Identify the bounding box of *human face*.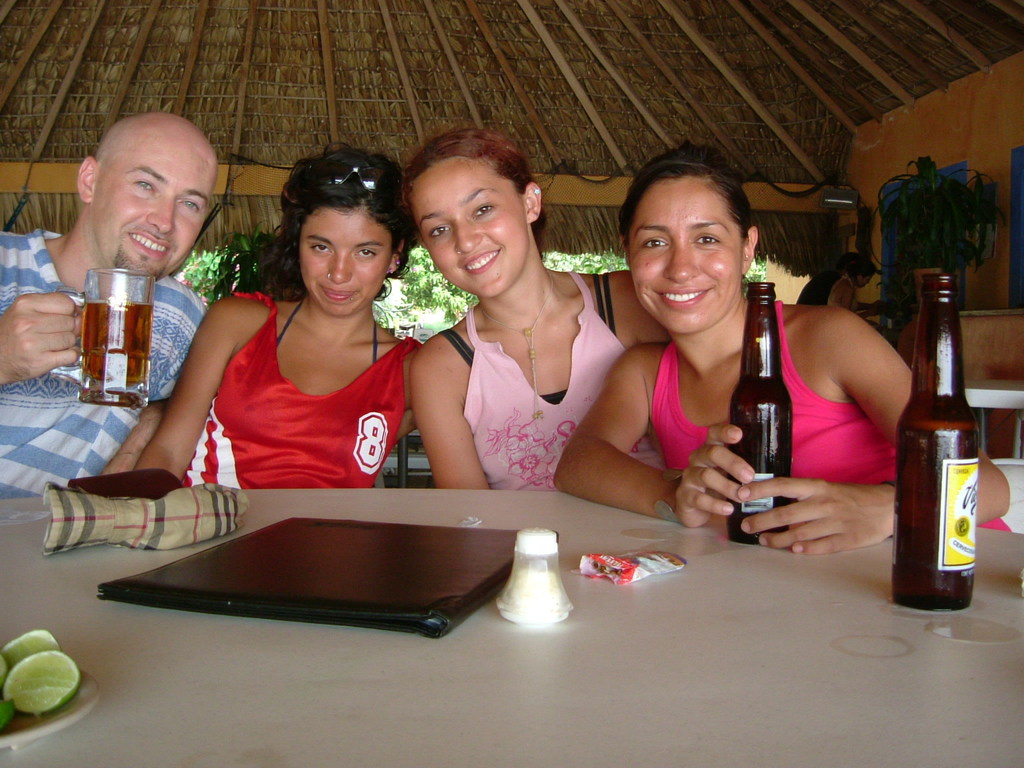
box(92, 130, 212, 277).
